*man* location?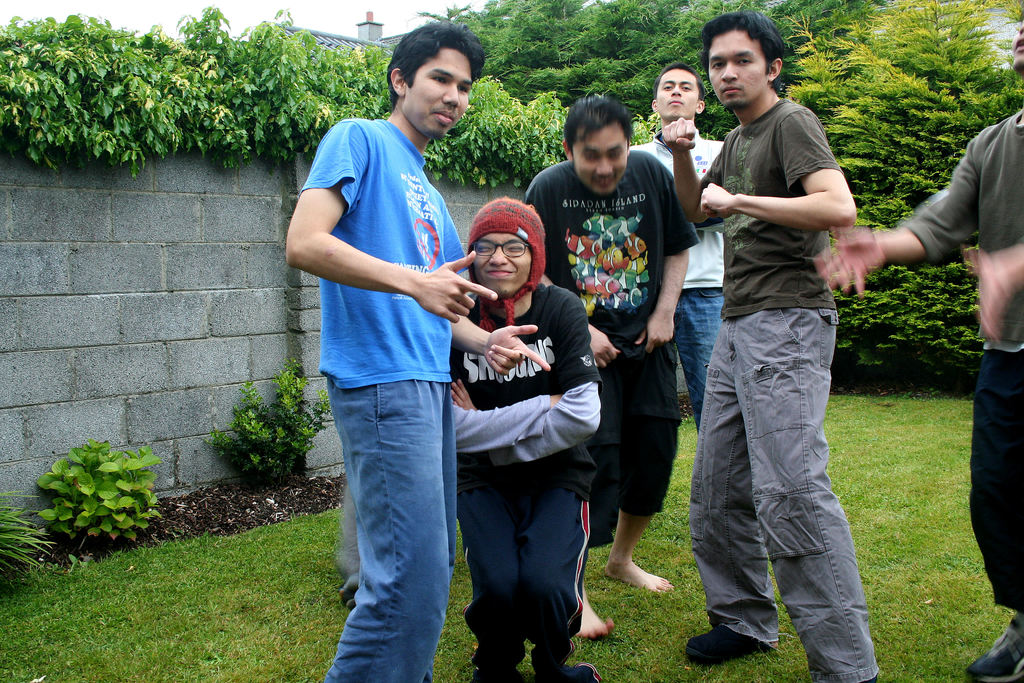
BBox(666, 12, 865, 682)
